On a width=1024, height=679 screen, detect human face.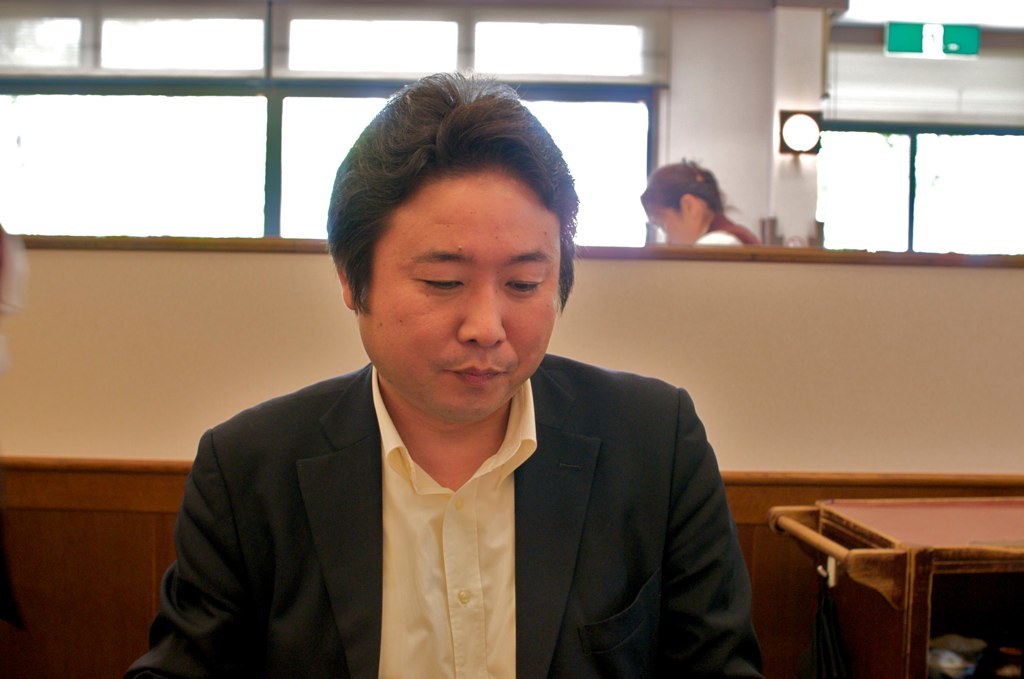
361/172/562/423.
